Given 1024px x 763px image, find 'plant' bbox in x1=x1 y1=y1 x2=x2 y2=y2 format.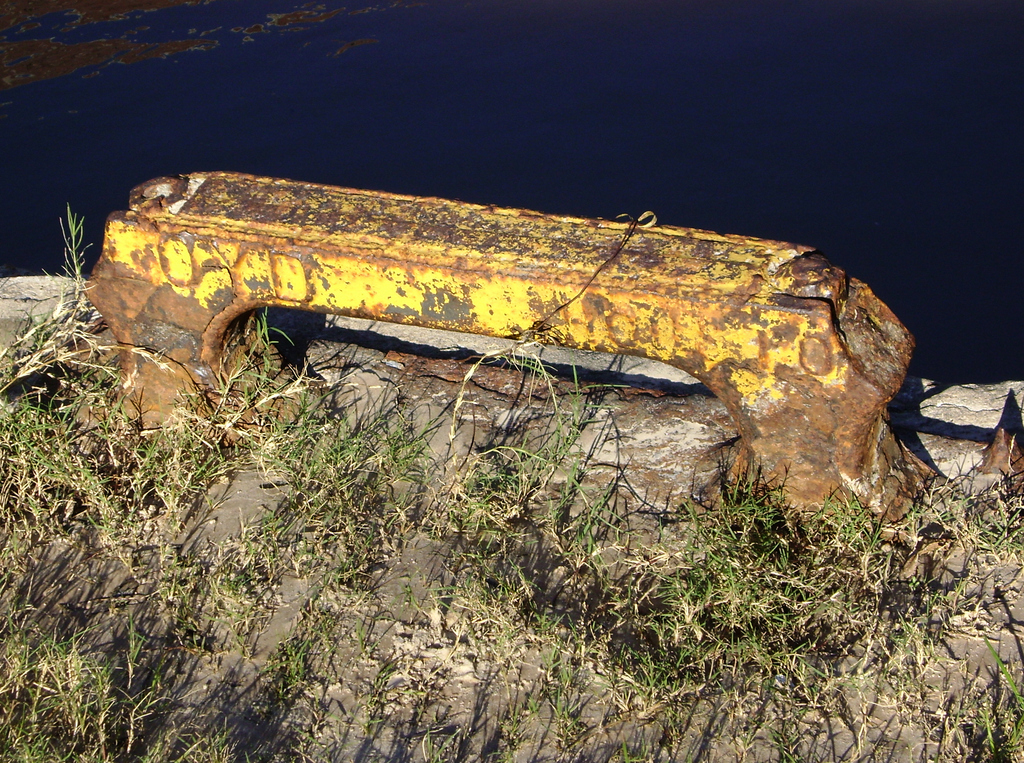
x1=0 y1=184 x2=1012 y2=762.
